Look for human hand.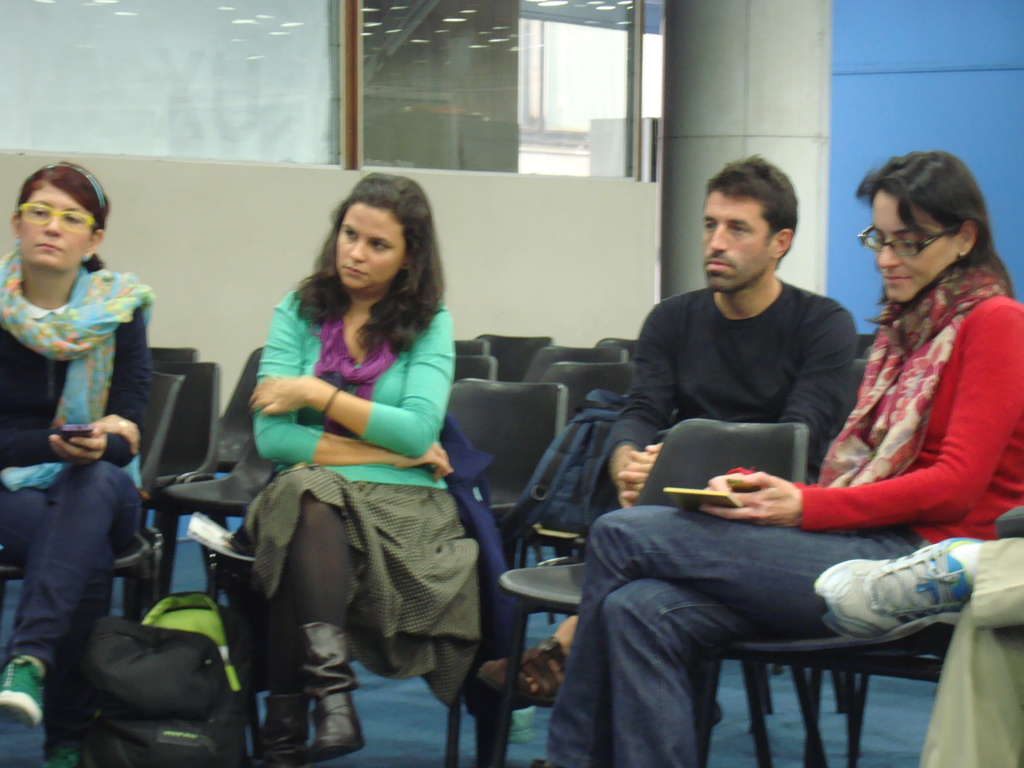
Found: (left=247, top=373, right=310, bottom=415).
